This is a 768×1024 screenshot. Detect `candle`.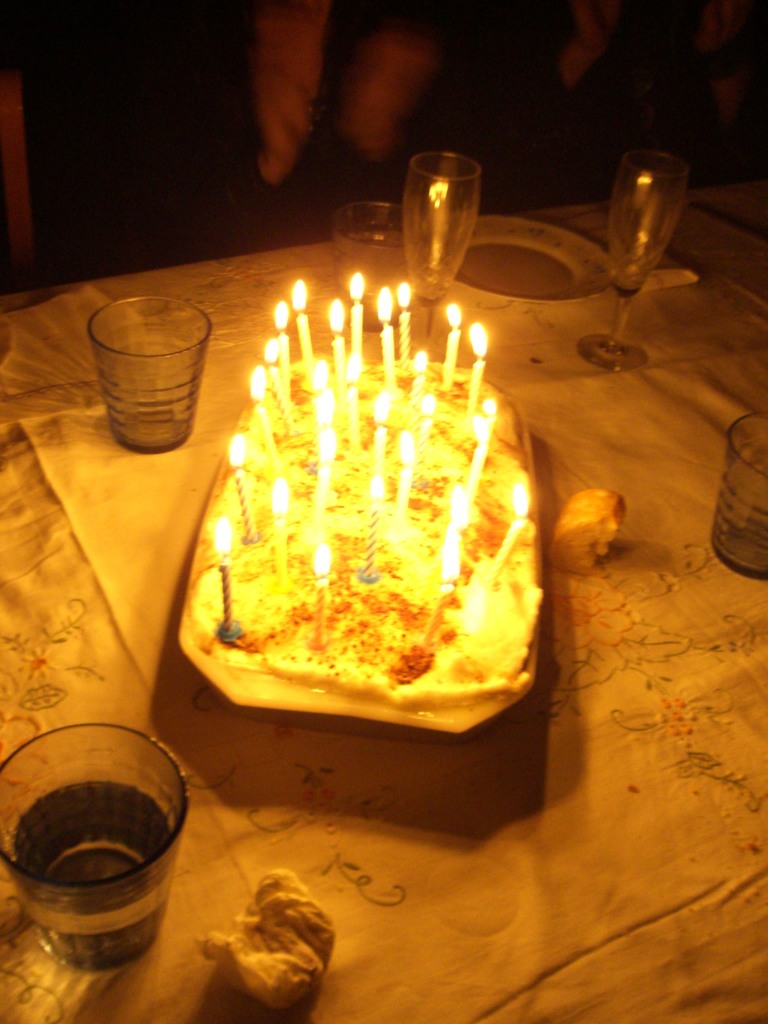
bbox=[269, 340, 291, 431].
